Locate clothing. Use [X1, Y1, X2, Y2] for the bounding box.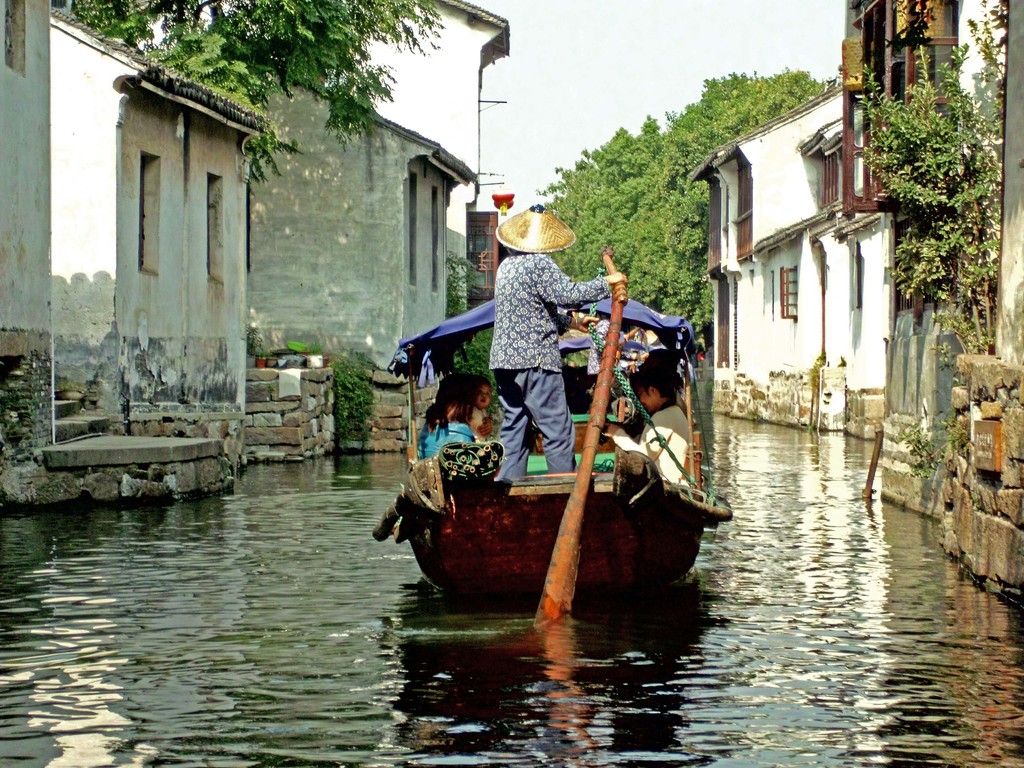
[470, 225, 606, 489].
